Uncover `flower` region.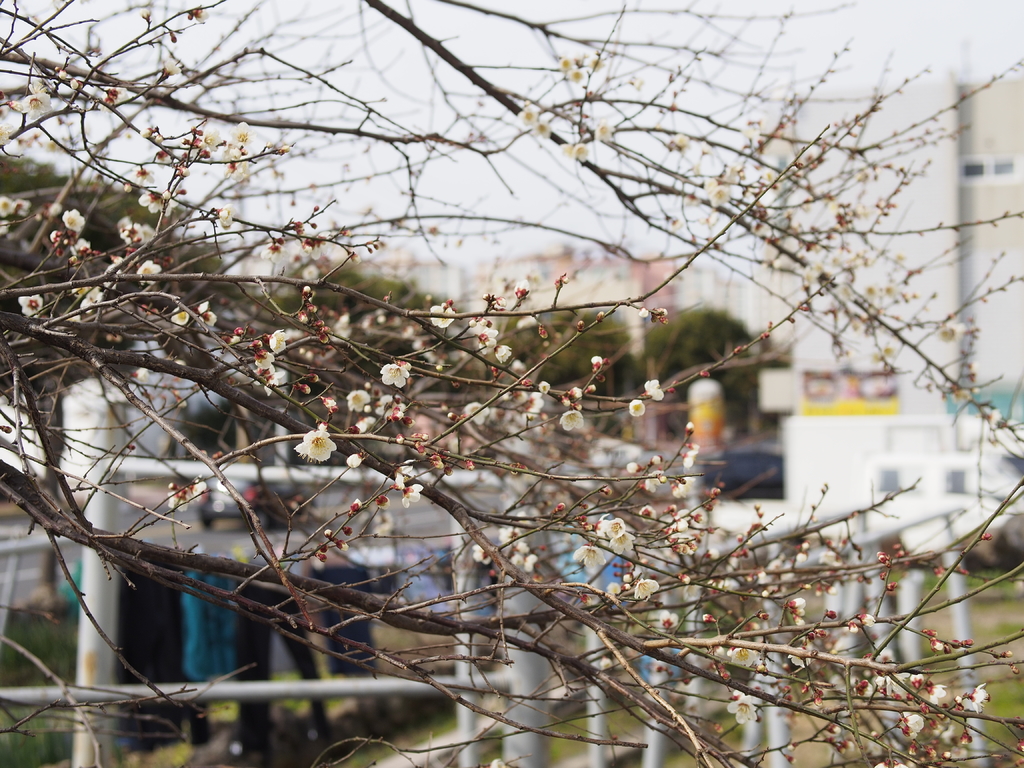
Uncovered: [x1=661, y1=610, x2=676, y2=628].
